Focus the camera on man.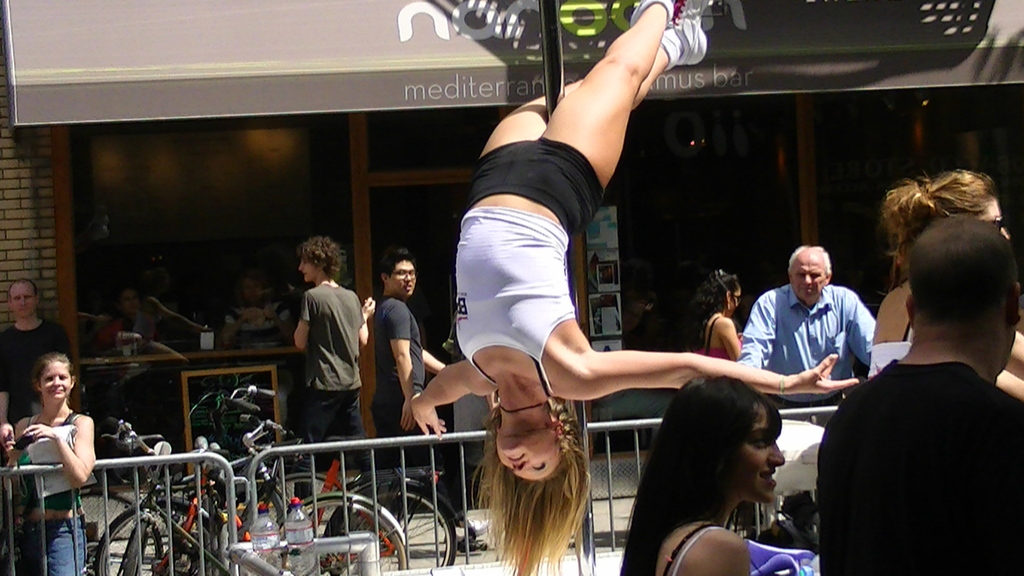
Focus region: [left=812, top=229, right=1023, bottom=572].
